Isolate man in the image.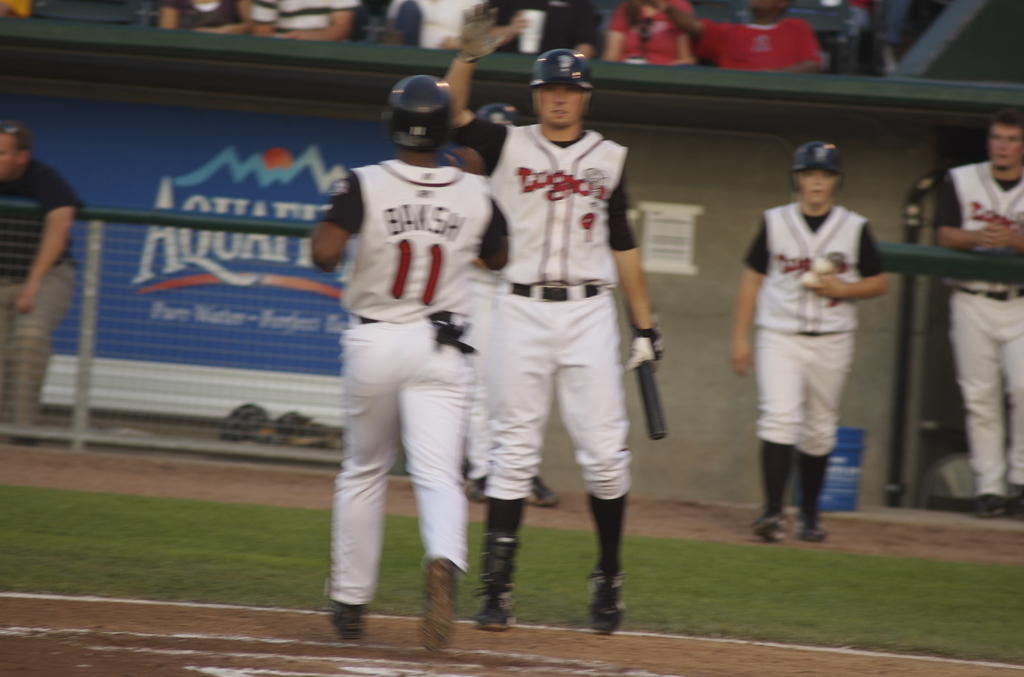
Isolated region: <bbox>493, 1, 607, 61</bbox>.
